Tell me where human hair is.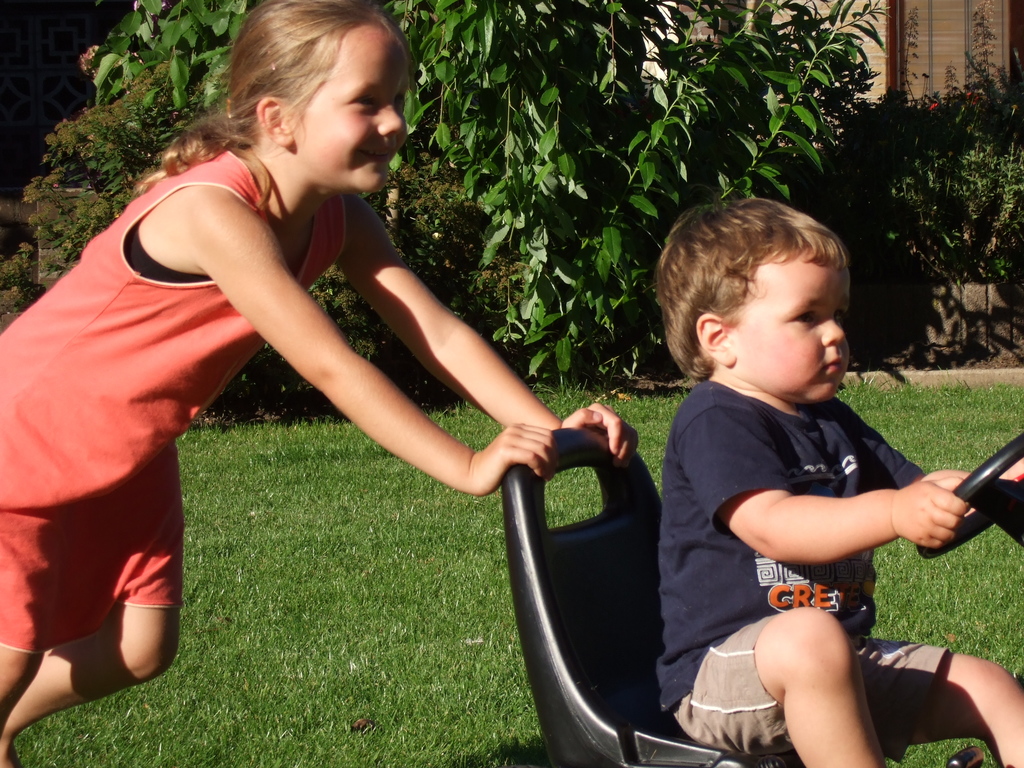
human hair is at bbox=[121, 0, 391, 216].
